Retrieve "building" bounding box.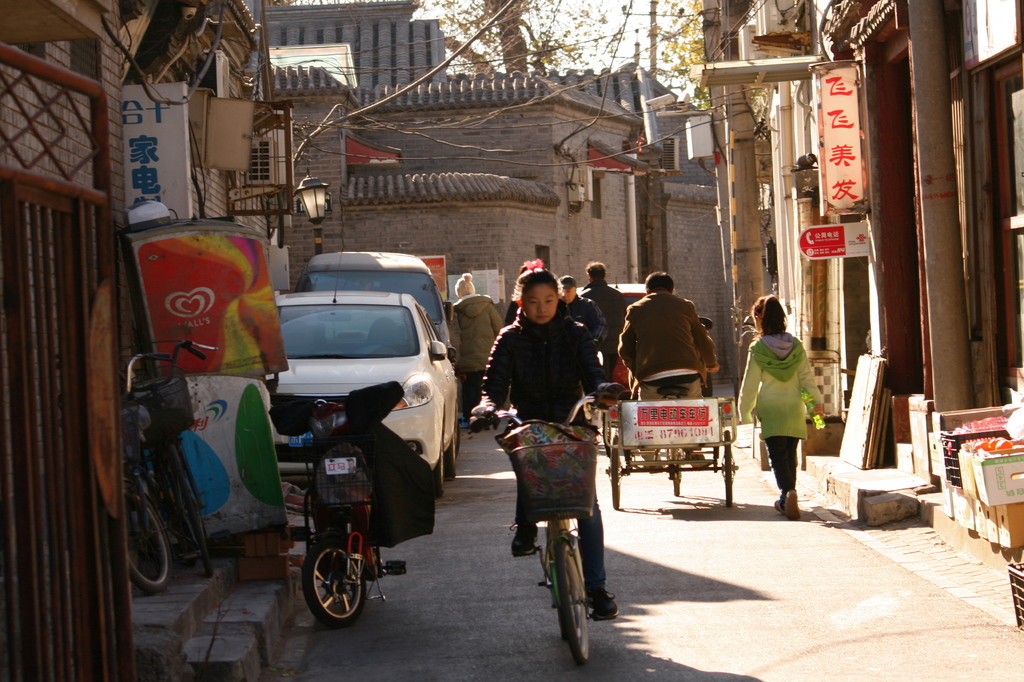
Bounding box: [left=243, top=0, right=720, bottom=301].
